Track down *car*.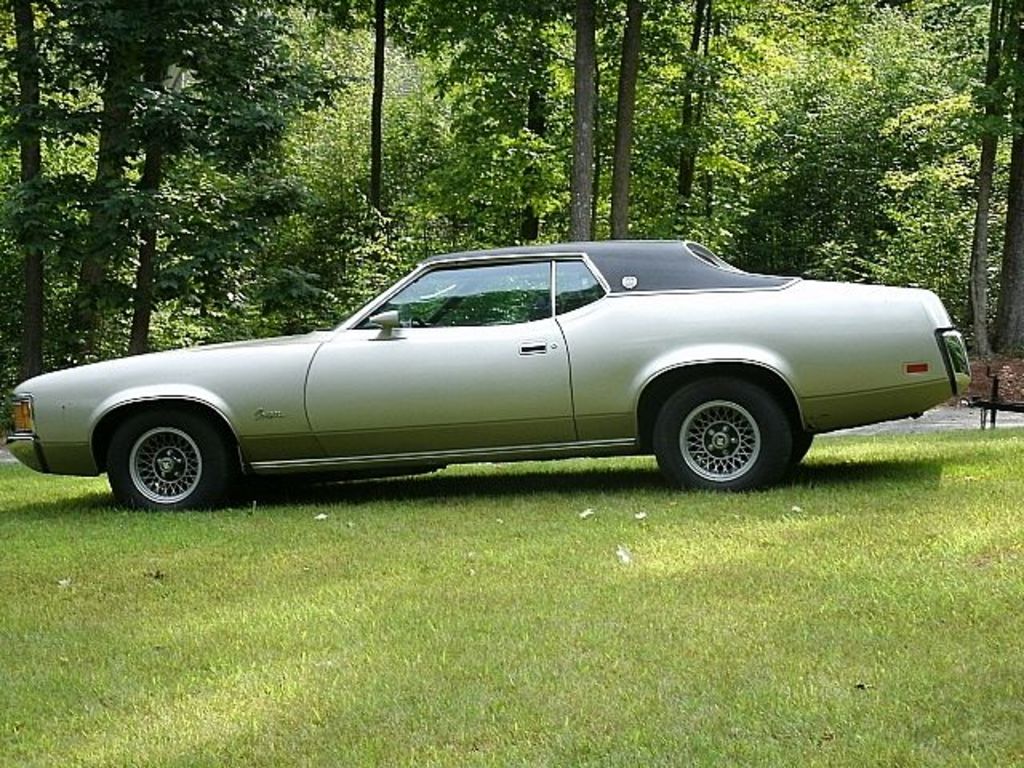
Tracked to box(0, 230, 978, 514).
